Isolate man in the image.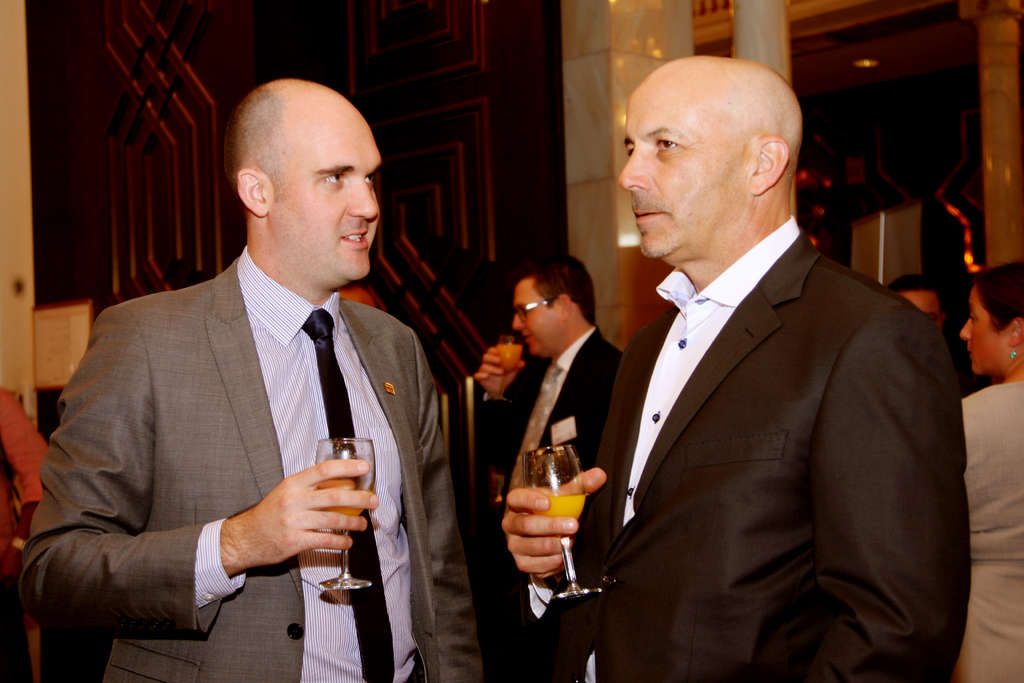
Isolated region: rect(468, 253, 618, 682).
